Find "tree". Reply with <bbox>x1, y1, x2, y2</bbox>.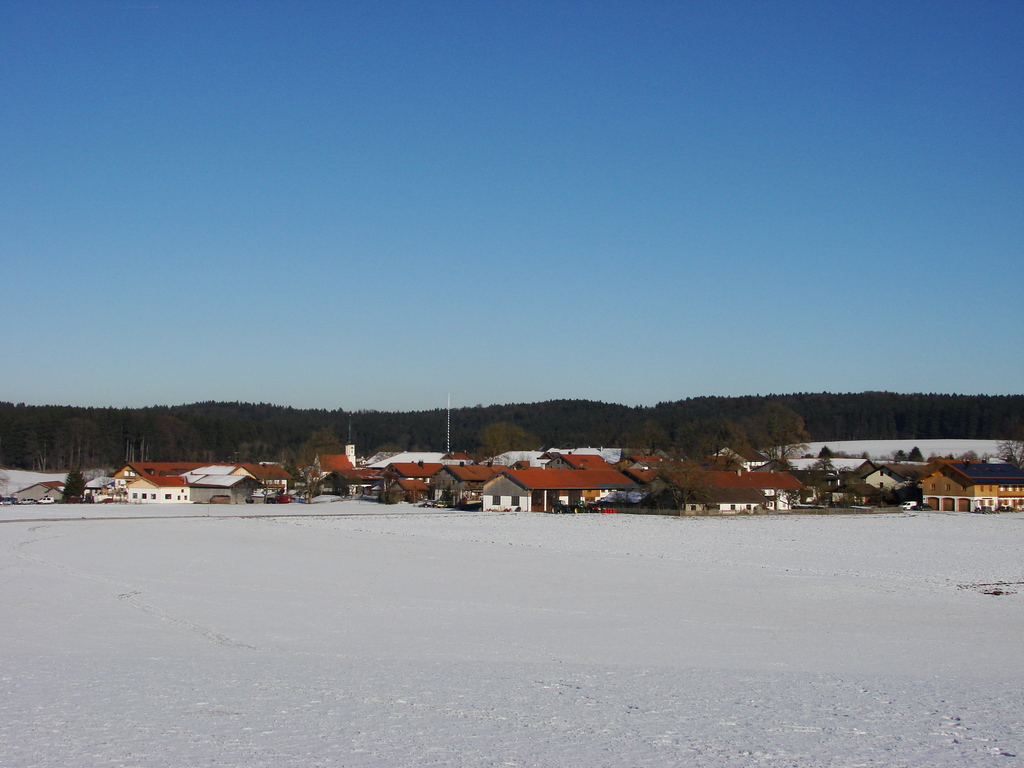
<bbox>132, 402, 207, 464</bbox>.
